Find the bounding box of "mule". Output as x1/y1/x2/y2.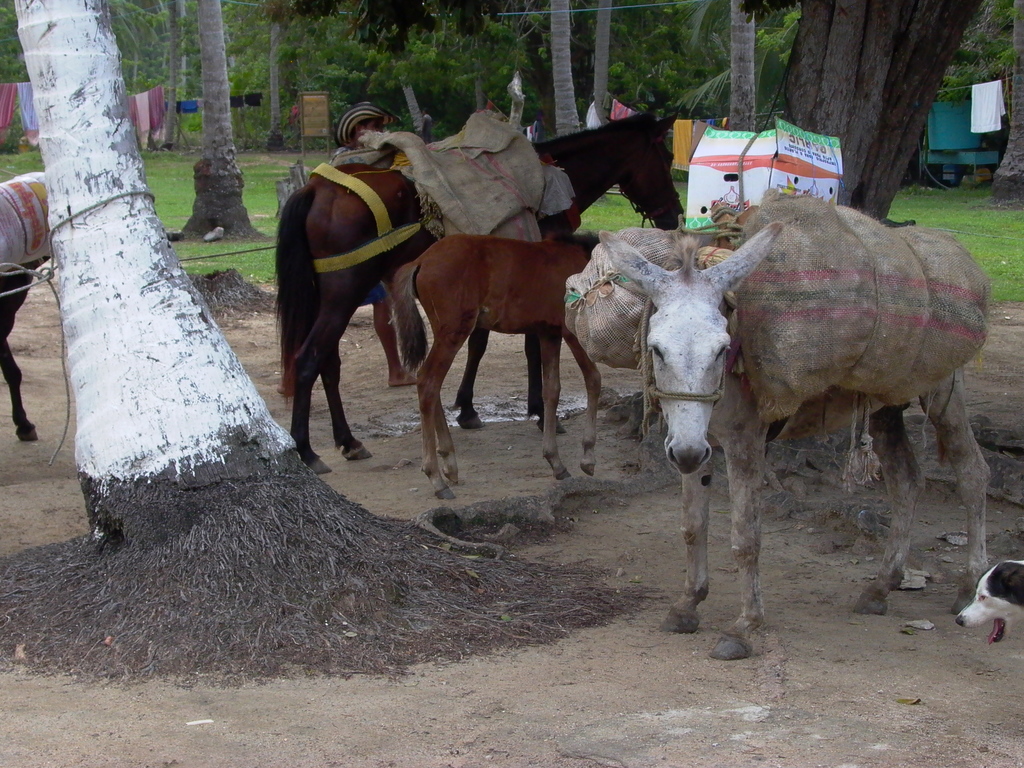
390/229/624/502.
